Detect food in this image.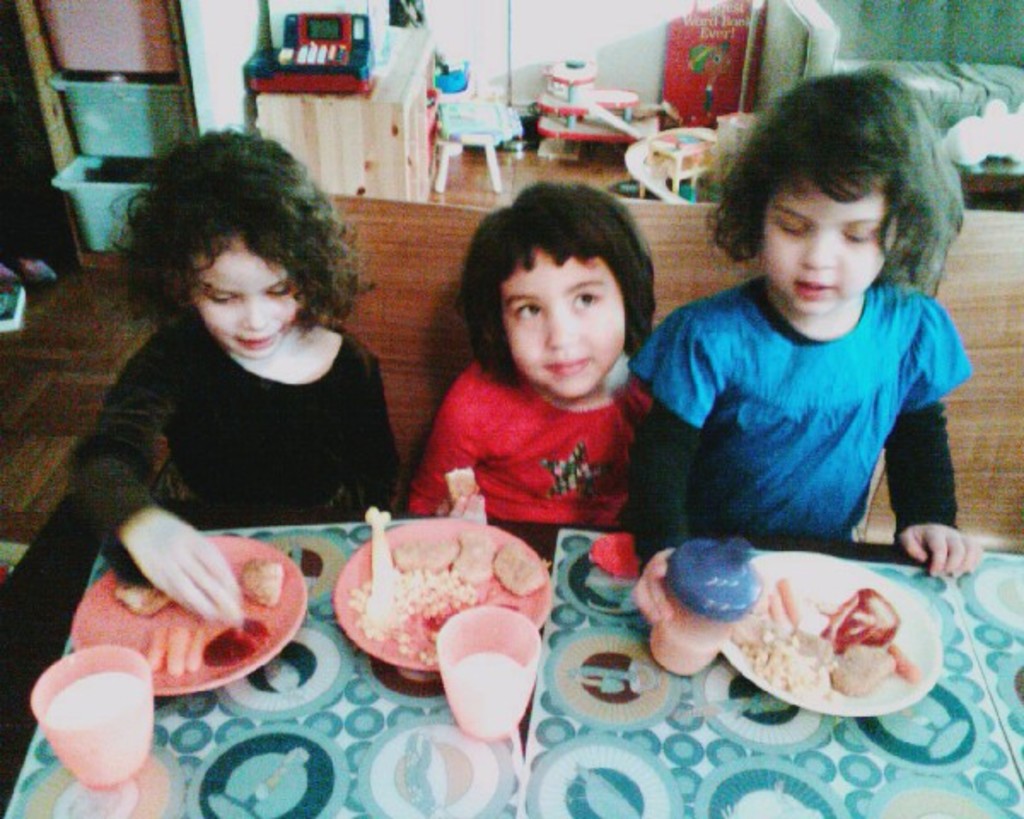
Detection: pyautogui.locateOnScreen(145, 624, 167, 669).
